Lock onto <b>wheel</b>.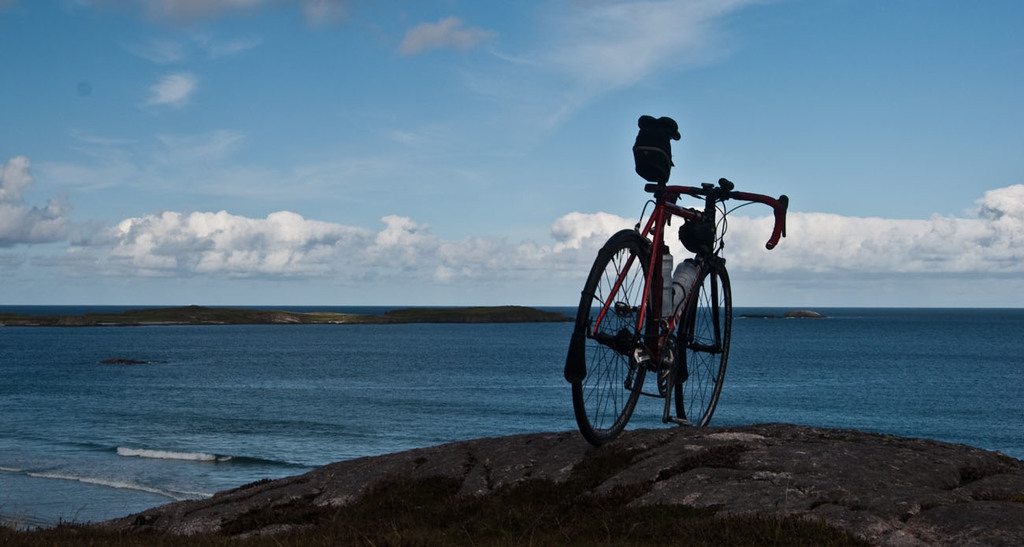
Locked: x1=567 y1=223 x2=682 y2=435.
